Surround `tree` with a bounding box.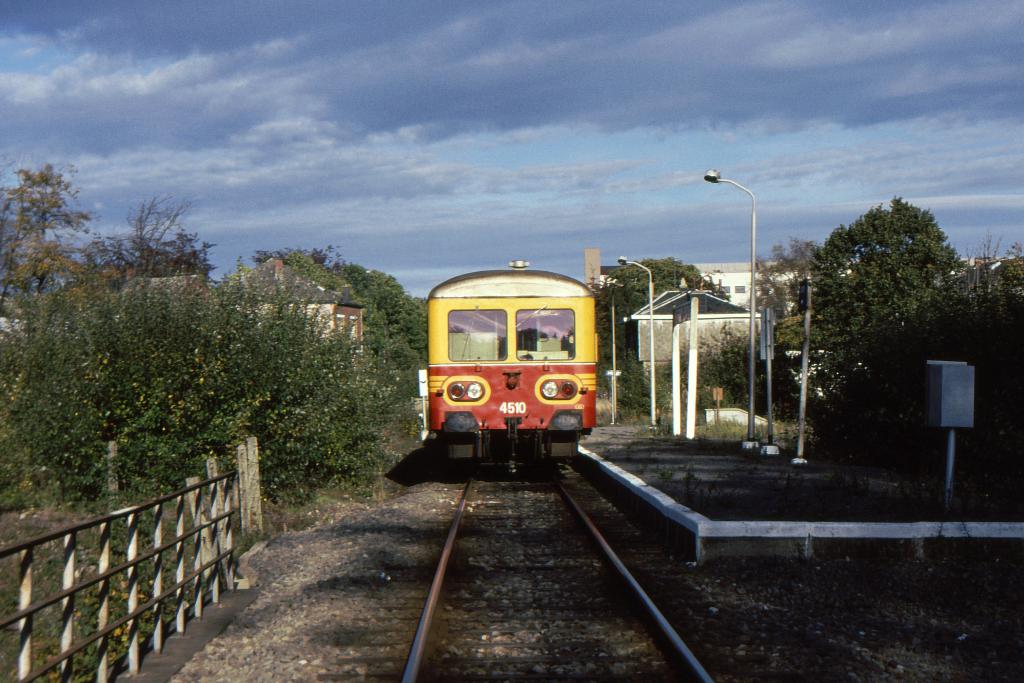
[115, 191, 241, 288].
